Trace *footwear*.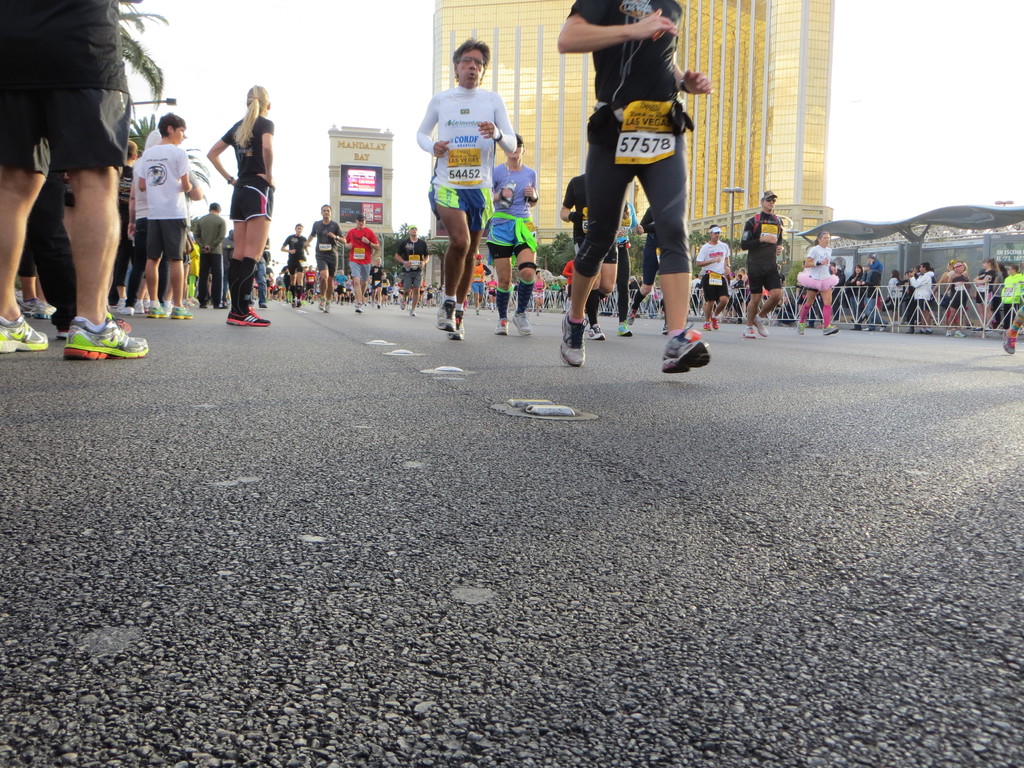
Traced to x1=436, y1=299, x2=451, y2=331.
